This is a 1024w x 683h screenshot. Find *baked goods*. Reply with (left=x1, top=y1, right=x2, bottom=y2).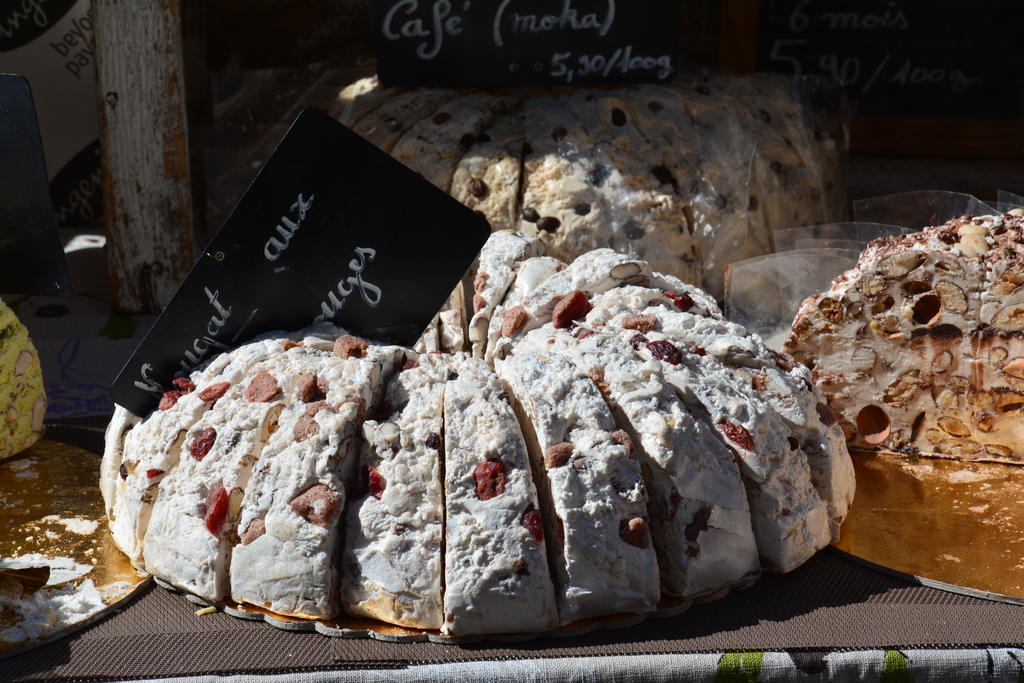
(left=782, top=205, right=1023, bottom=458).
